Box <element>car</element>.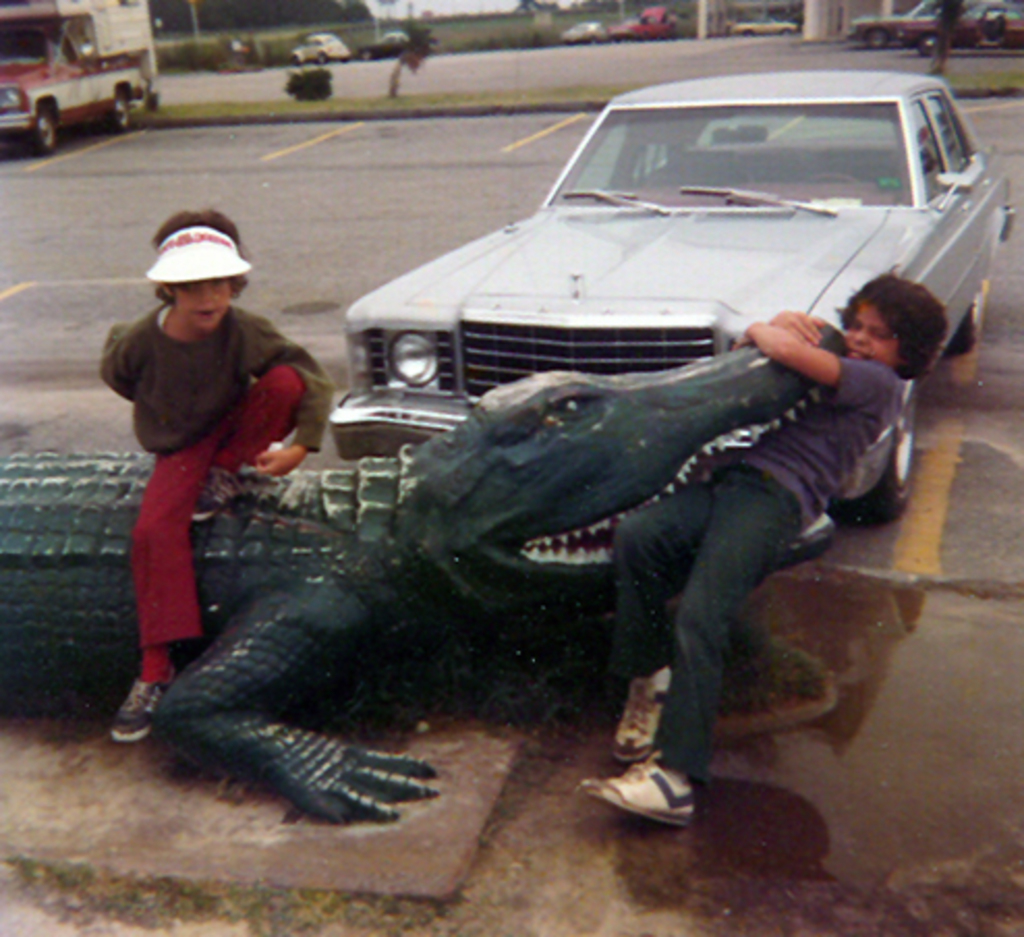
x1=730 y1=15 x2=798 y2=35.
